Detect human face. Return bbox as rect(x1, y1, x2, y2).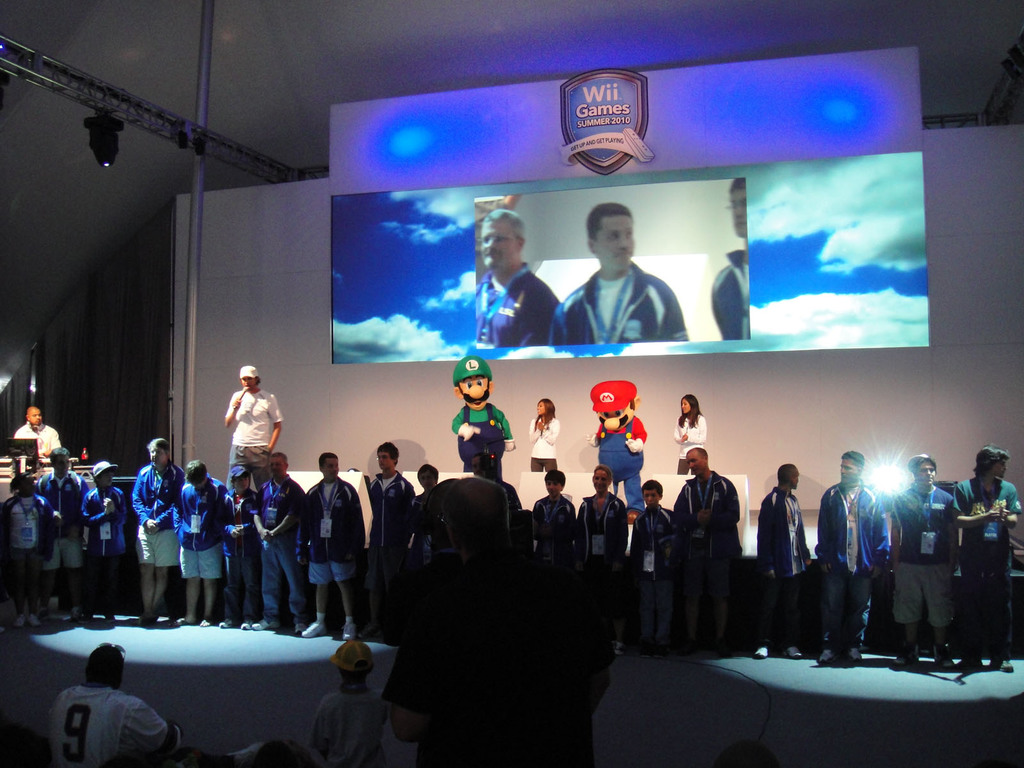
rect(591, 468, 610, 490).
